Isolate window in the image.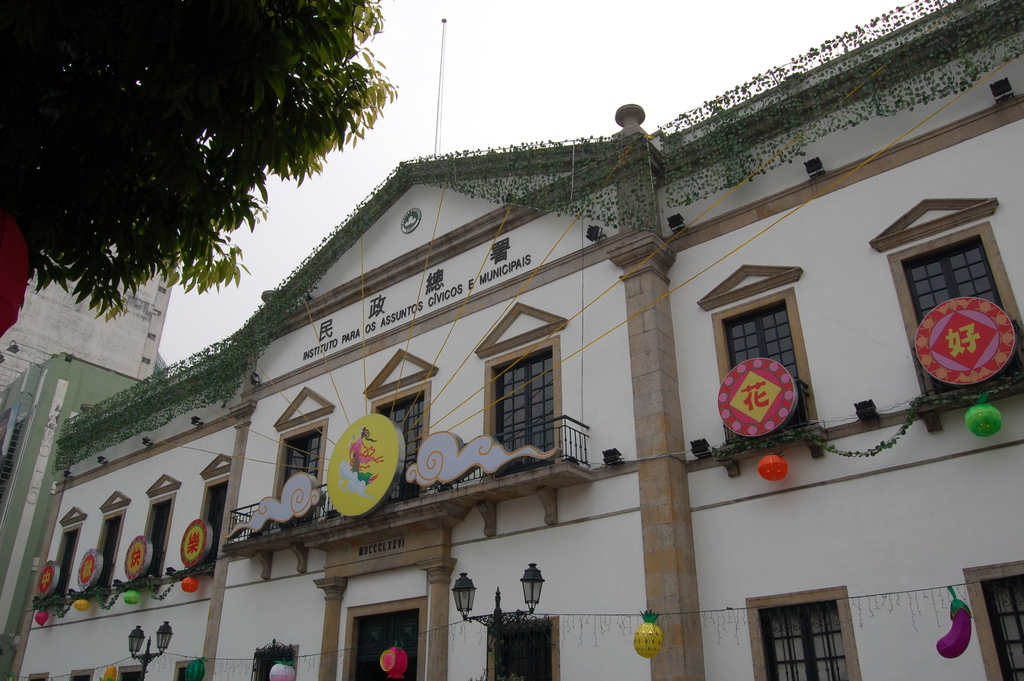
Isolated region: [374, 391, 428, 502].
